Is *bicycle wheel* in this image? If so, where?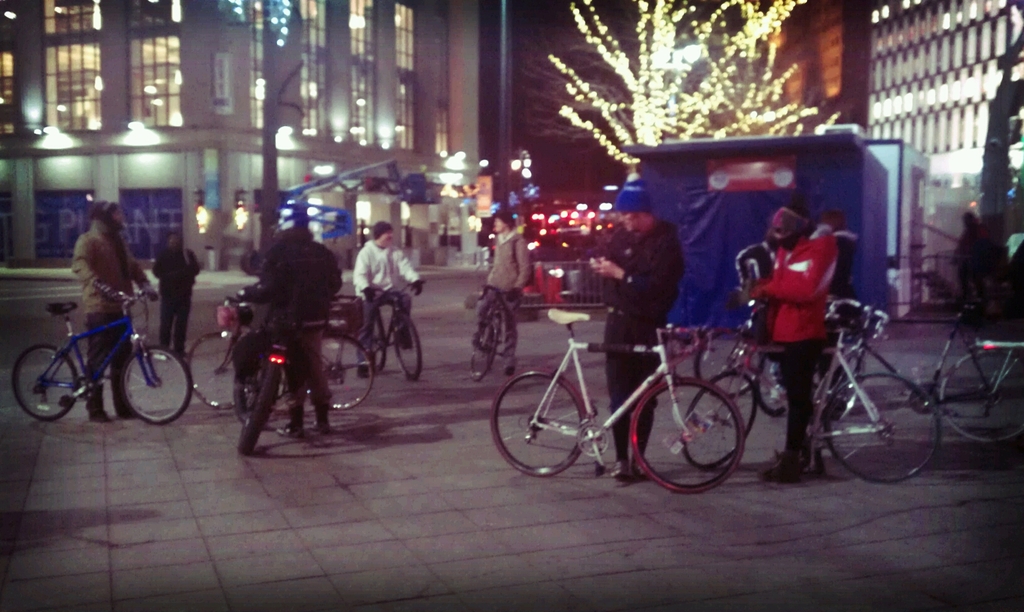
Yes, at box(186, 333, 246, 407).
